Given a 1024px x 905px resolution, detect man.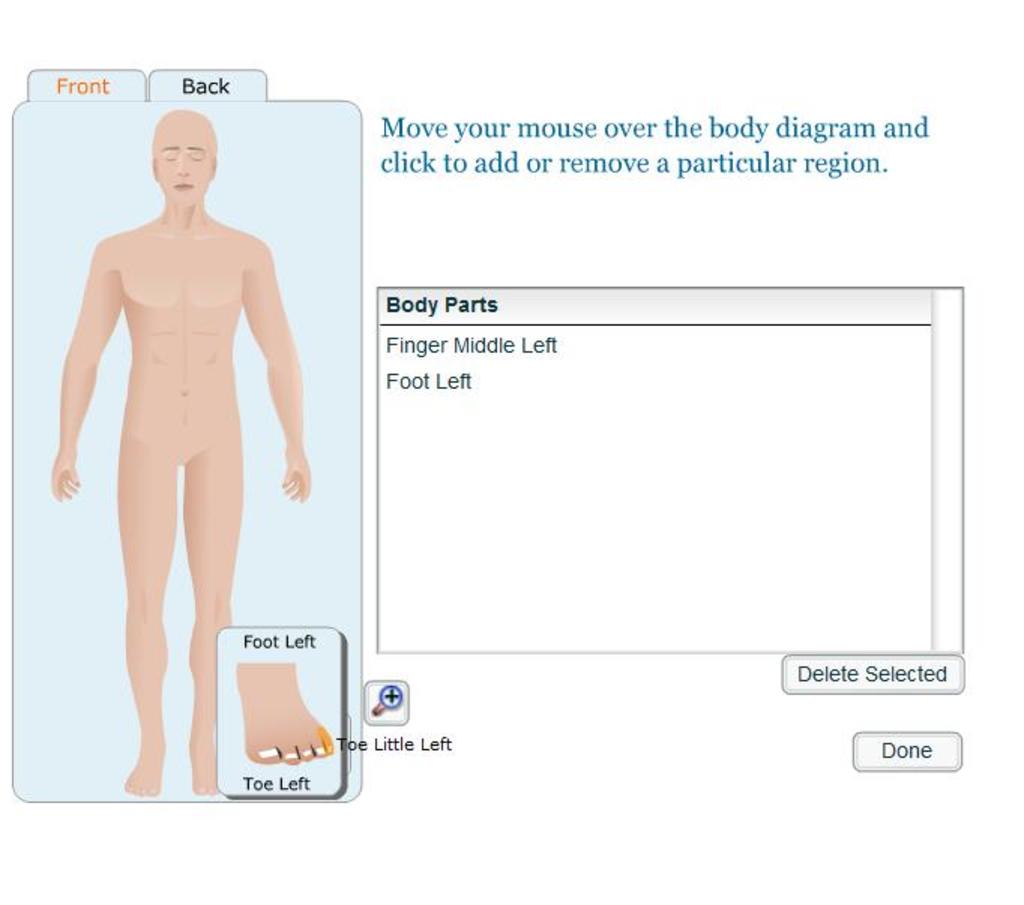
(36,99,326,789).
